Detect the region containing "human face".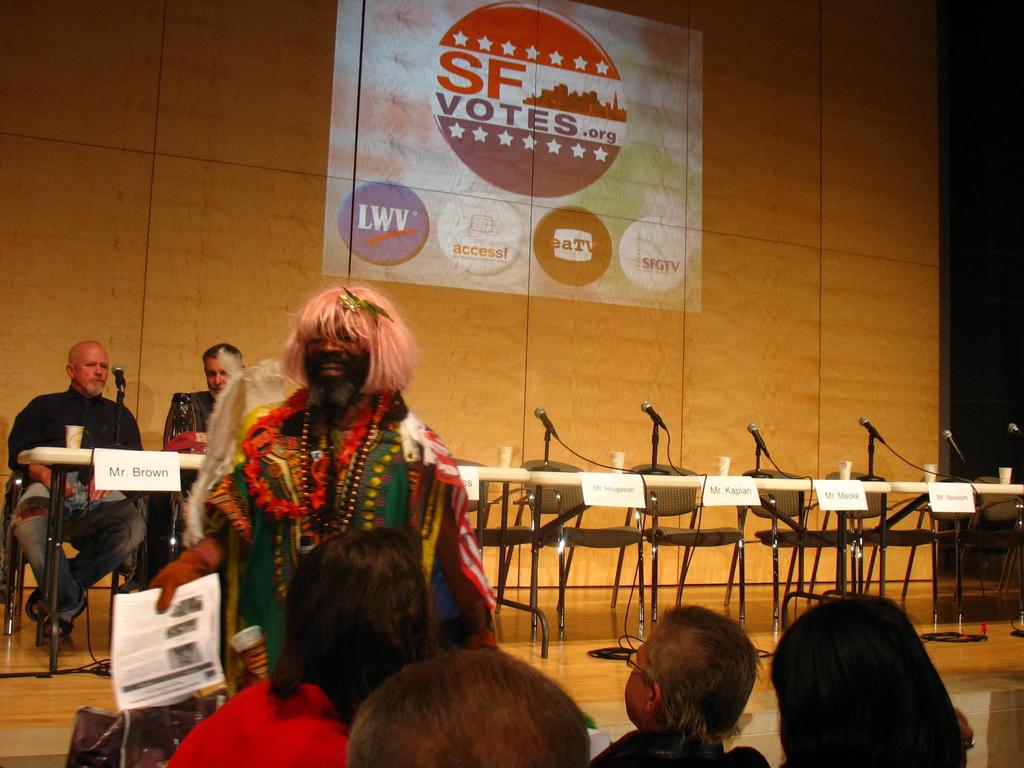
<region>204, 356, 228, 393</region>.
